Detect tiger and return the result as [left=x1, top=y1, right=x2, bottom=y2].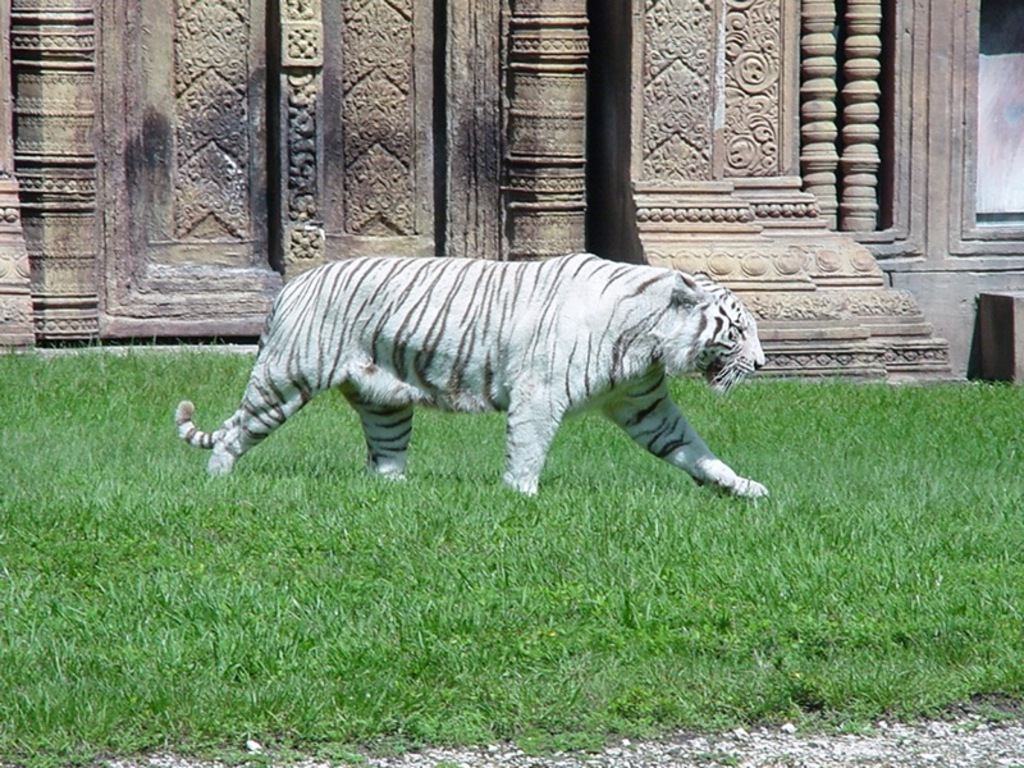
[left=178, top=253, right=771, bottom=497].
